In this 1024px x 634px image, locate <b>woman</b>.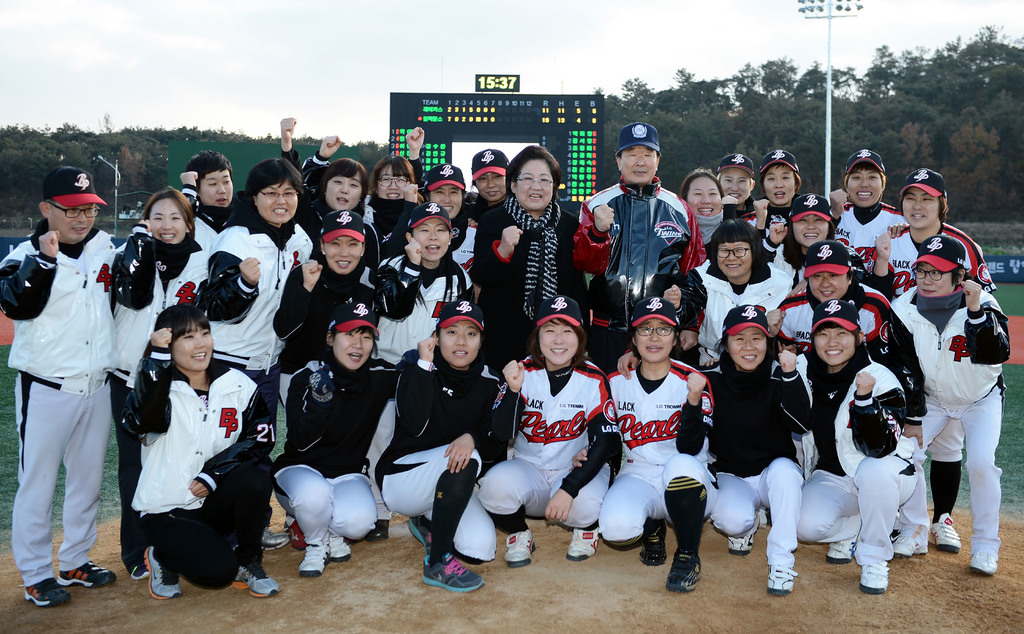
Bounding box: 886:235:1012:576.
